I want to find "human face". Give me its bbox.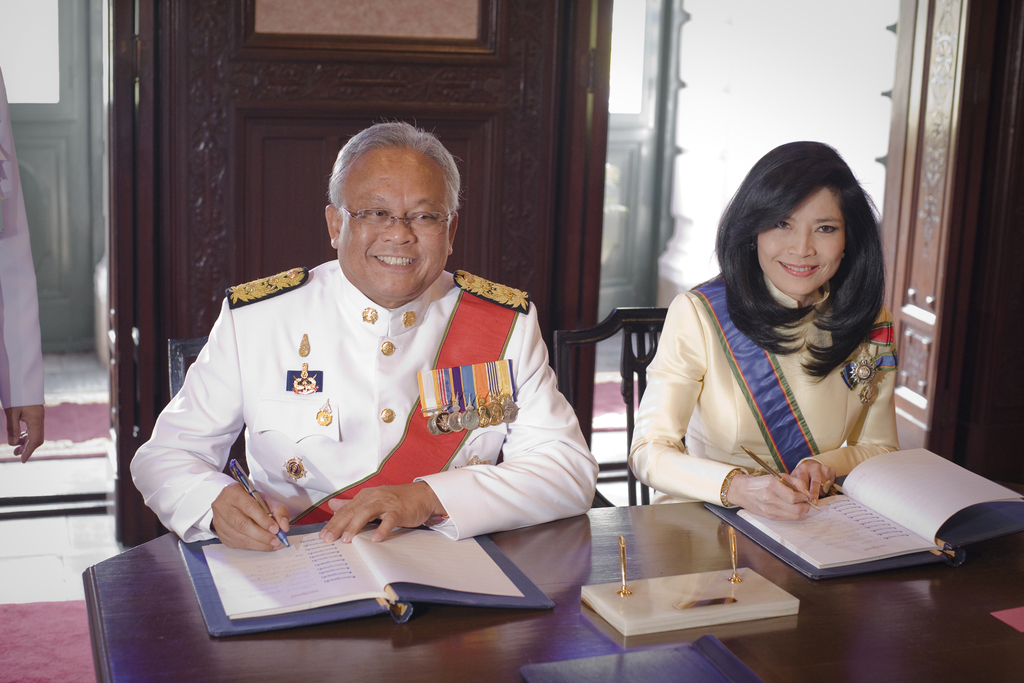
[335,140,454,309].
